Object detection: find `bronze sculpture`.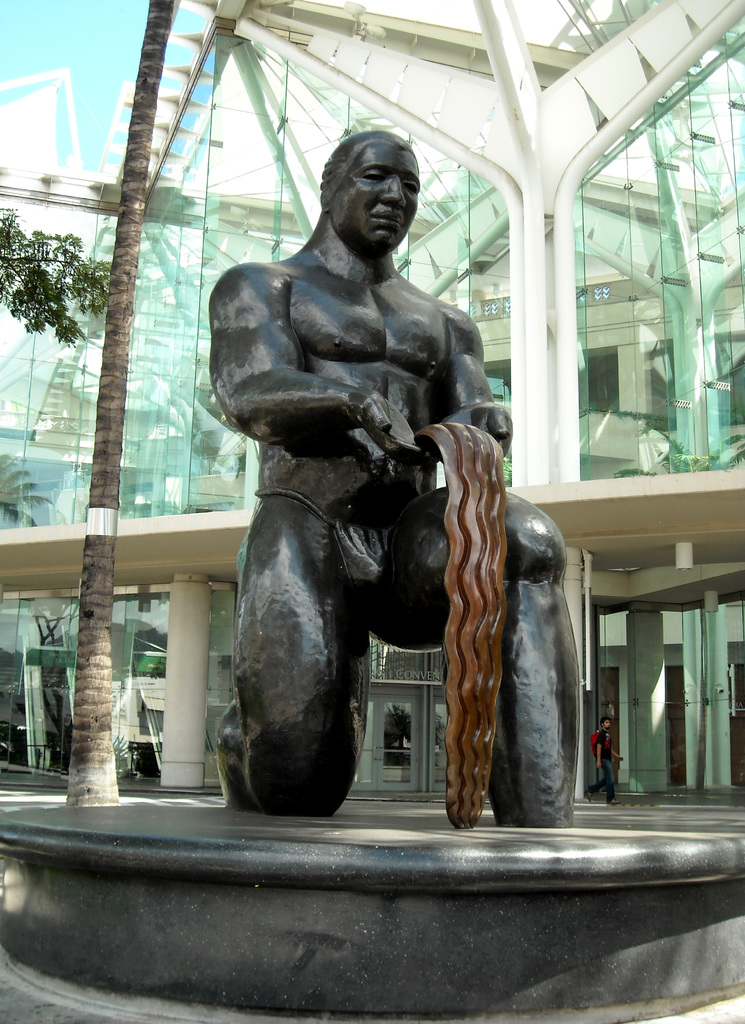
{"left": 193, "top": 140, "right": 556, "bottom": 870}.
